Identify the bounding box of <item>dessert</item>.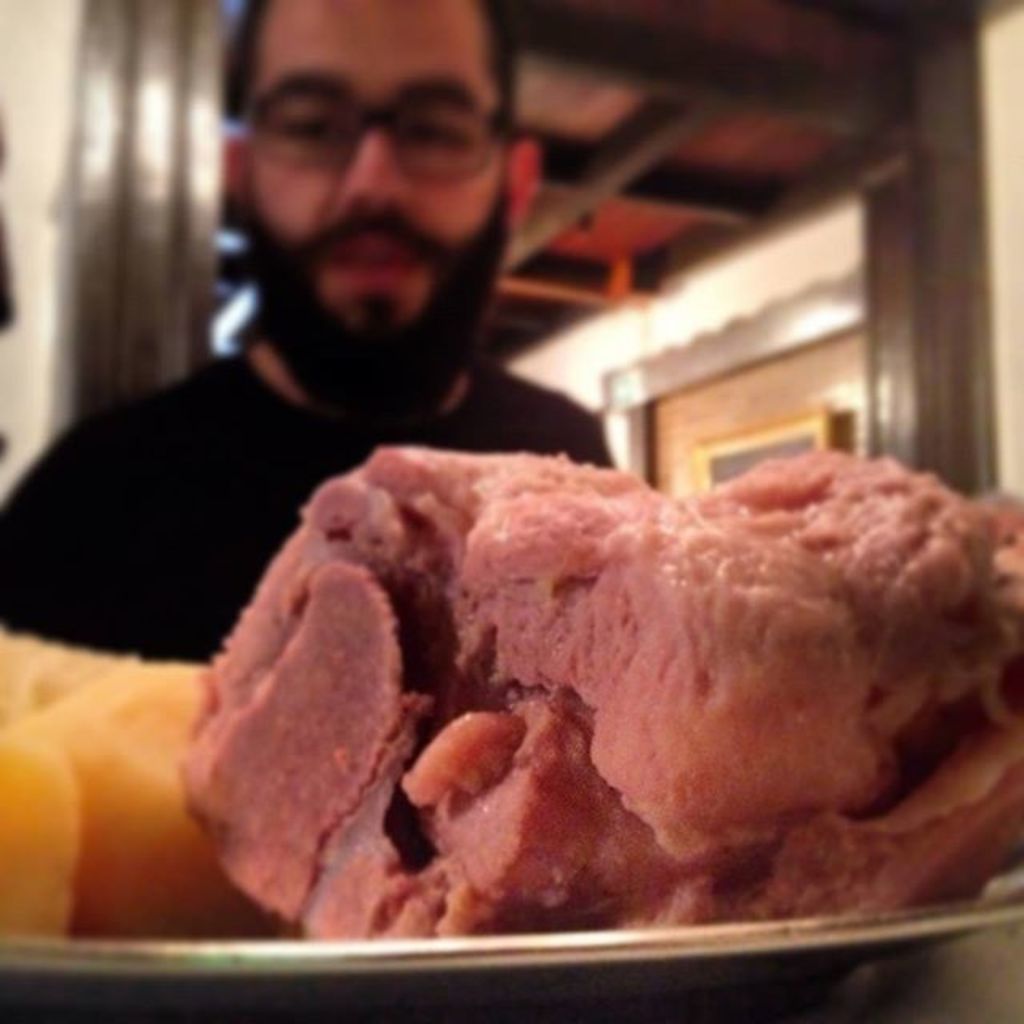
{"x1": 341, "y1": 426, "x2": 1011, "y2": 886}.
